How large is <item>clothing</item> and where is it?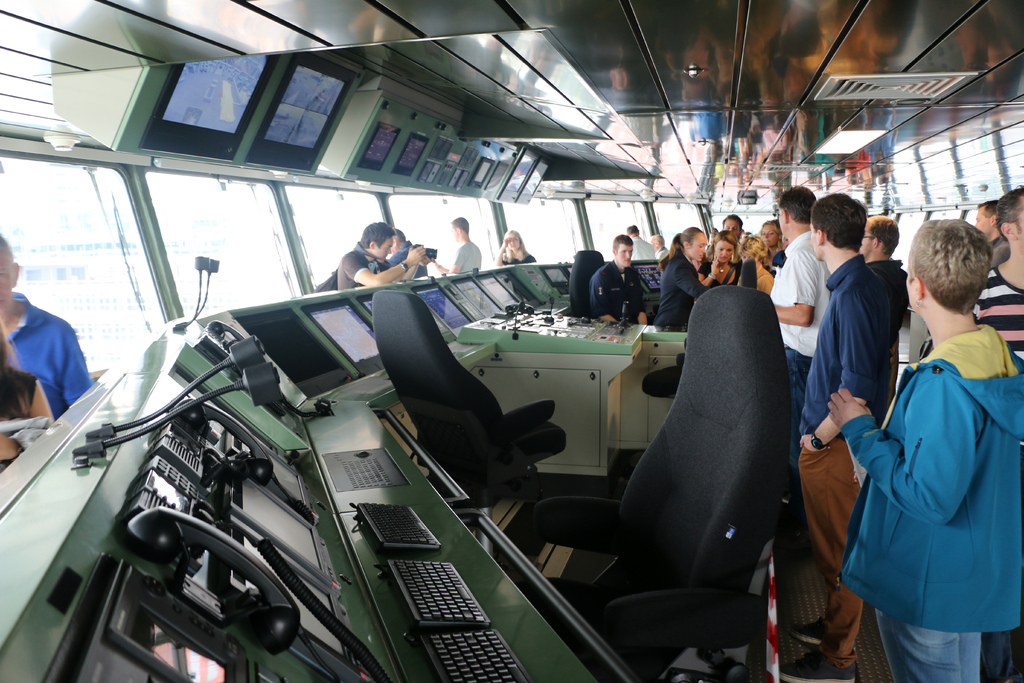
Bounding box: 795 252 891 667.
